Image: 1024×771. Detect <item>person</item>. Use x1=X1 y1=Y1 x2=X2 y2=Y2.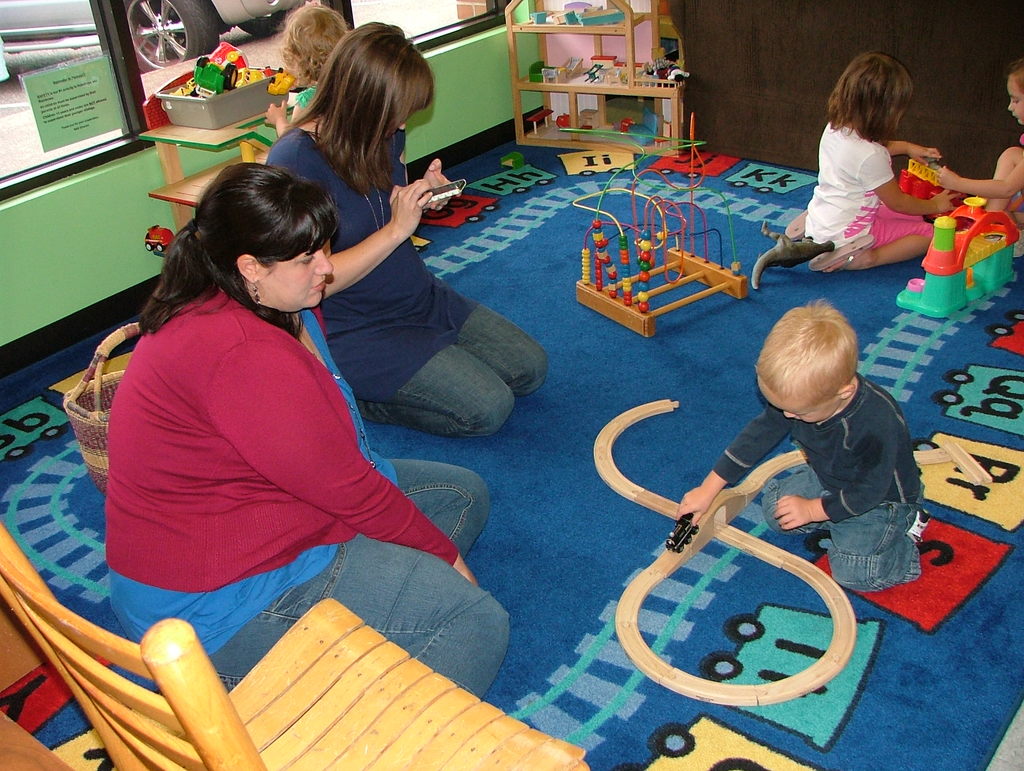
x1=935 y1=54 x2=1023 y2=245.
